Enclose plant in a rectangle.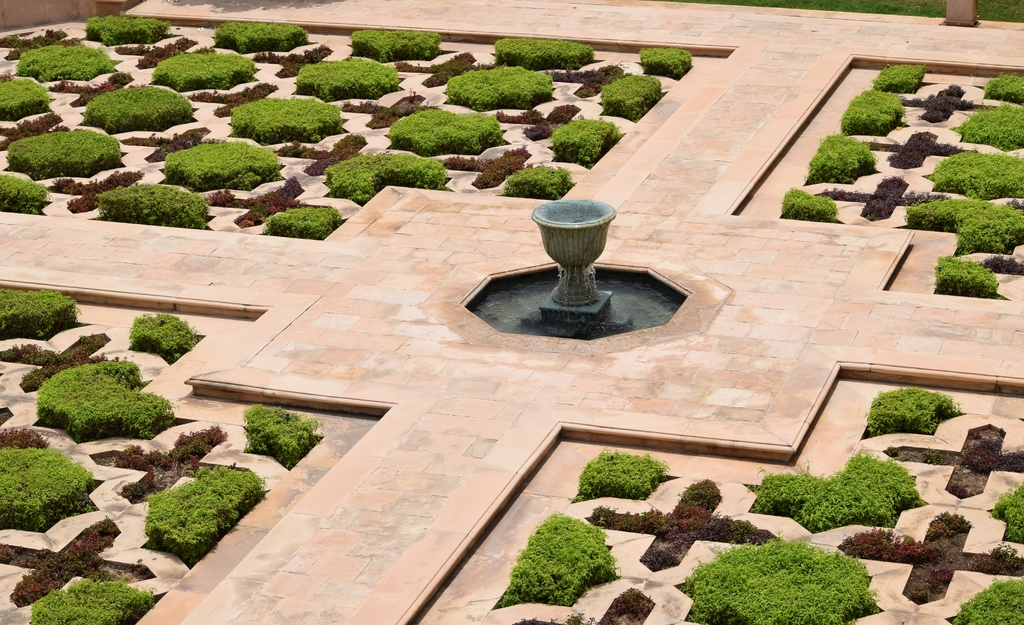
(113,31,194,65).
